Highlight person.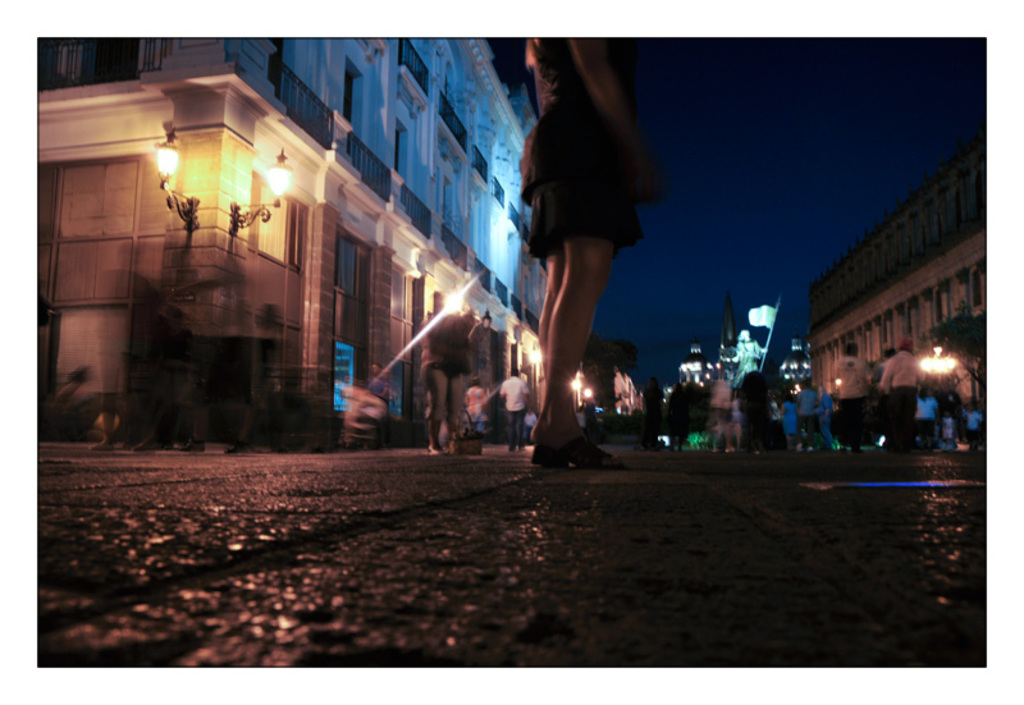
Highlighted region: select_region(498, 362, 541, 449).
